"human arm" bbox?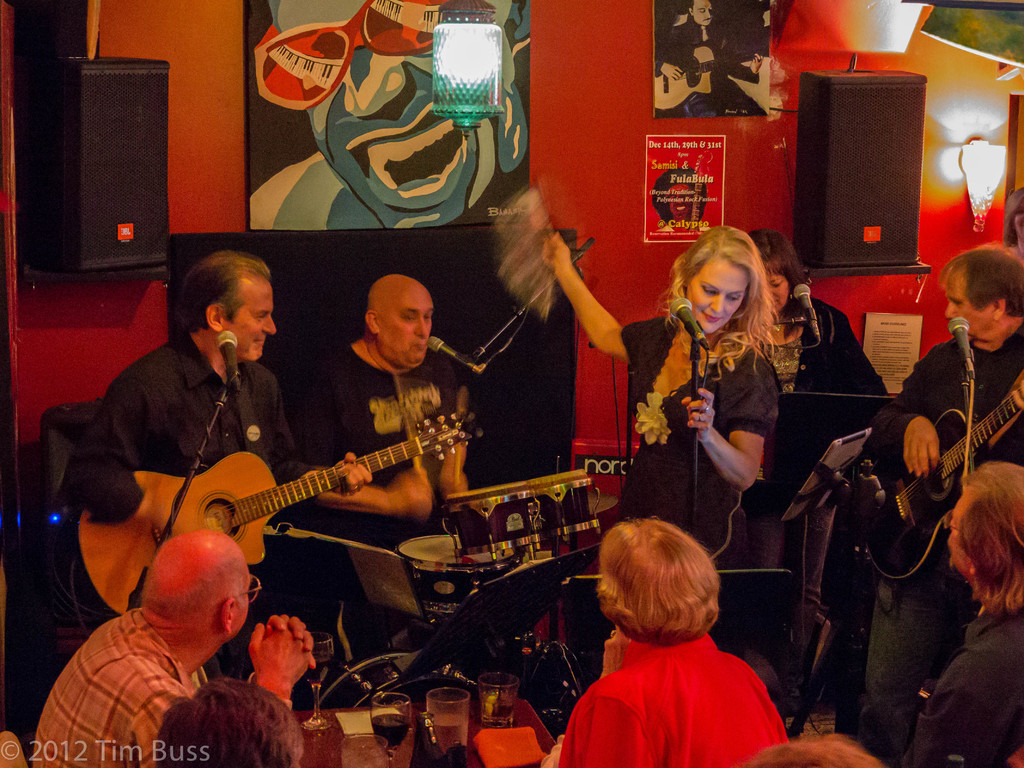
<region>676, 348, 780, 499</region>
